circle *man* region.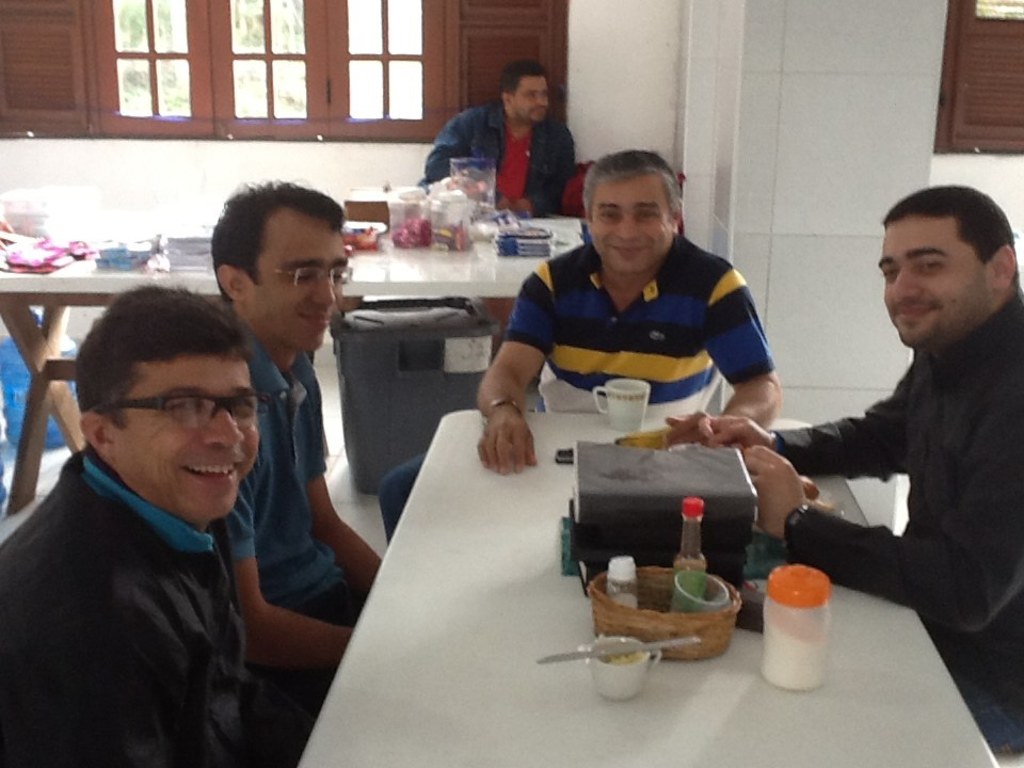
Region: left=417, top=58, right=578, bottom=218.
